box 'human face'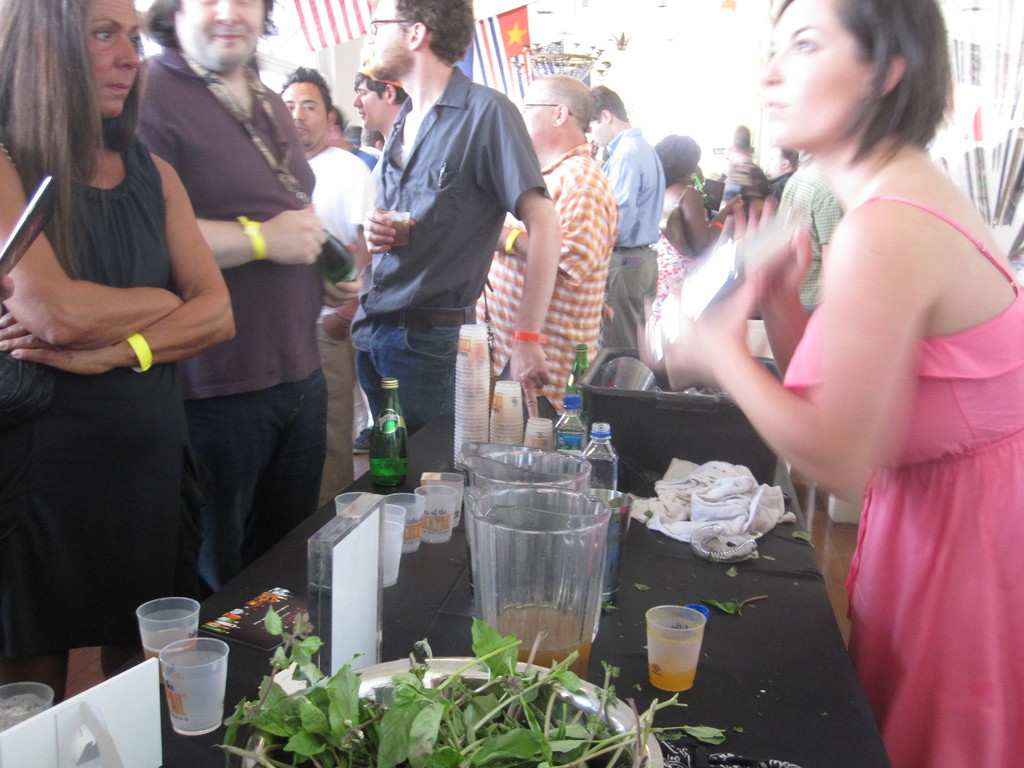
select_region(586, 121, 609, 150)
